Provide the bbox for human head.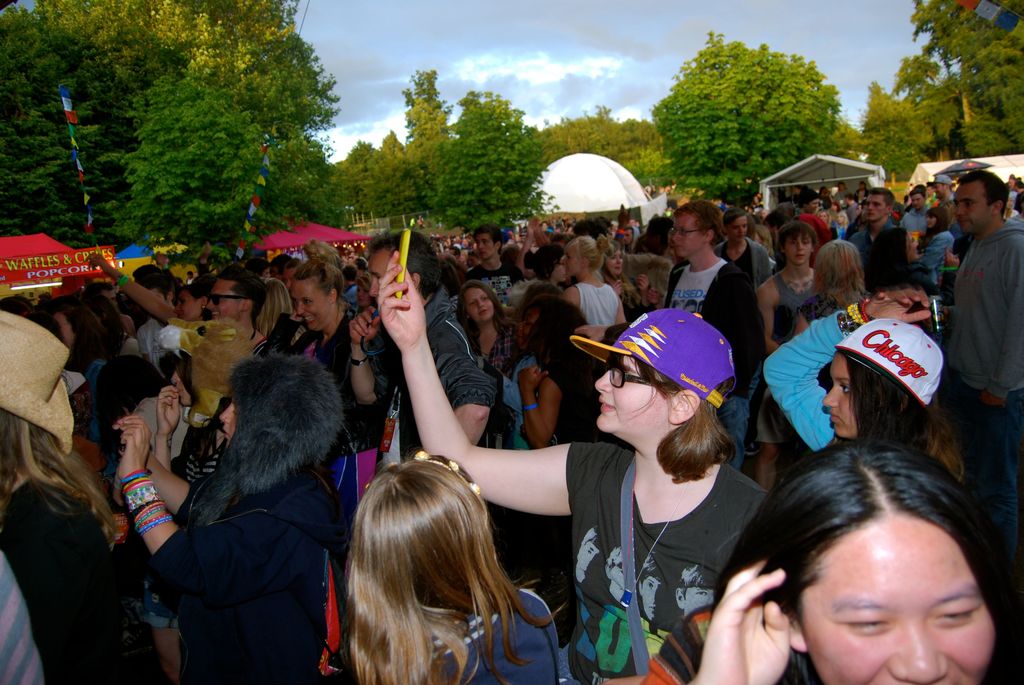
[221,359,344,452].
